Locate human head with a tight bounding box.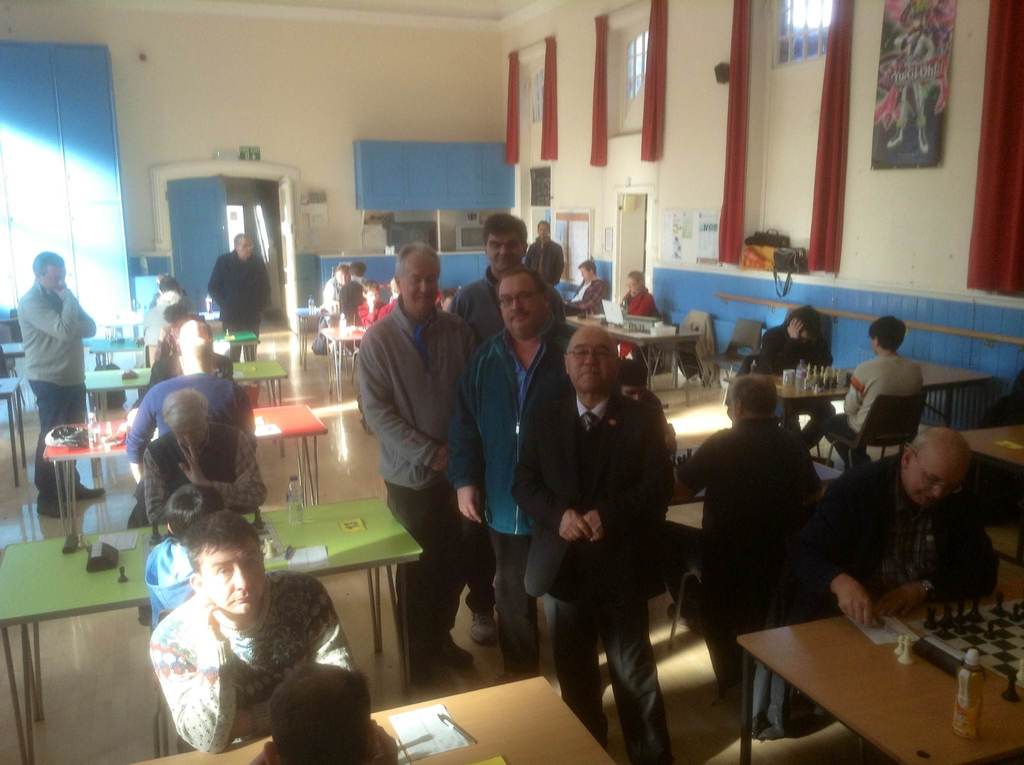
locate(156, 276, 180, 298).
